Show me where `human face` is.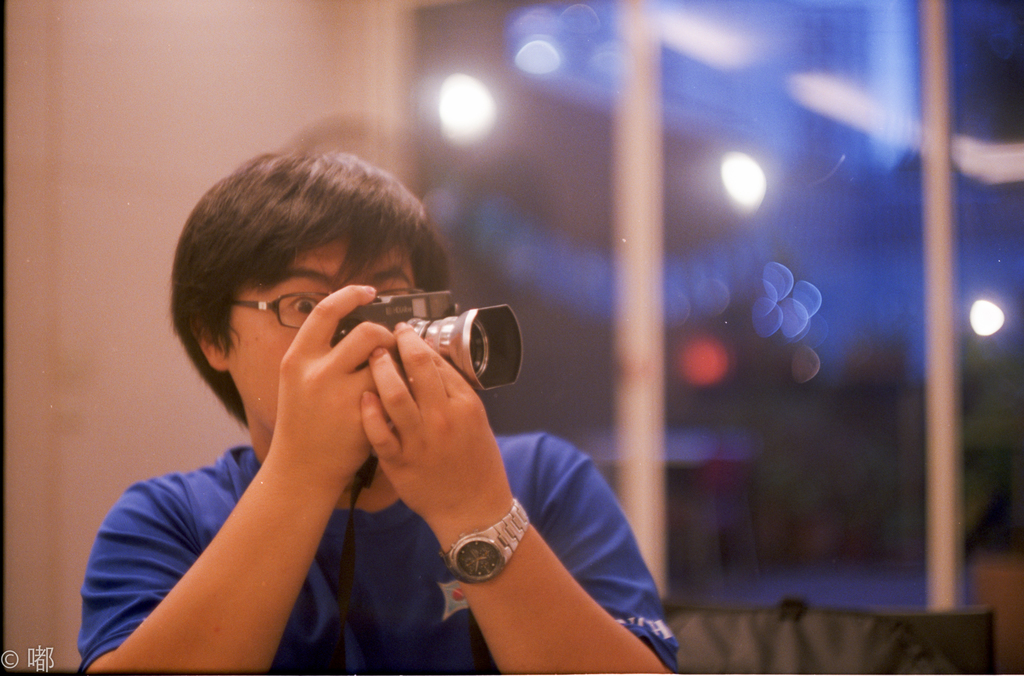
`human face` is at rect(228, 236, 415, 436).
